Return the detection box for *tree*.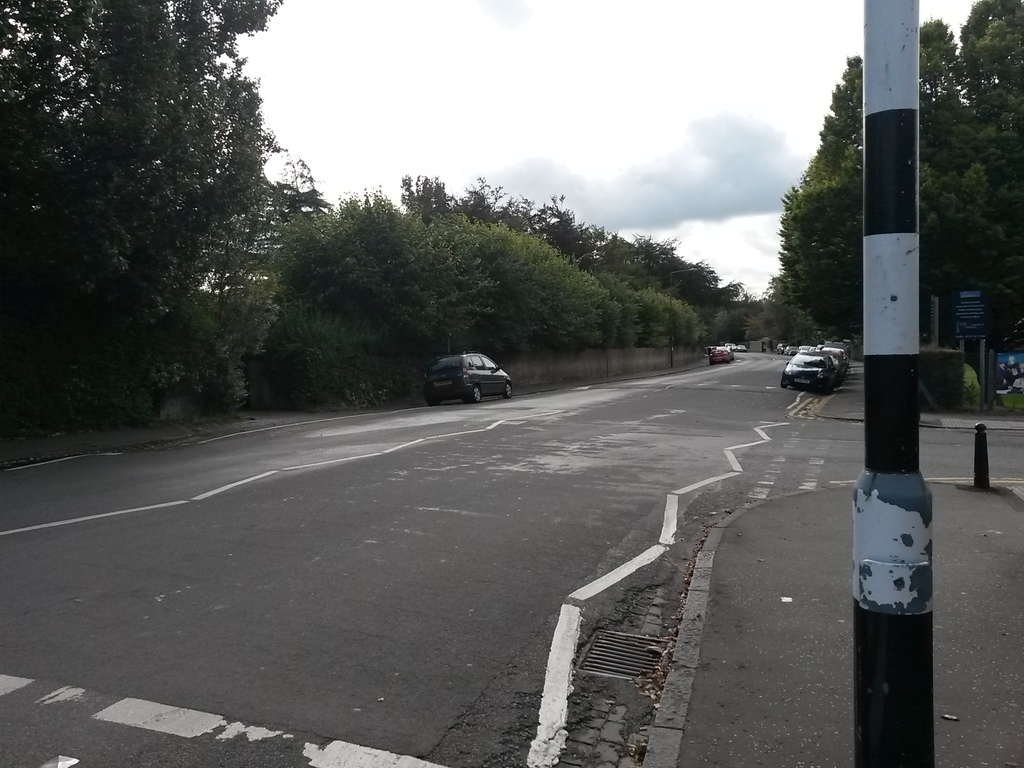
pyautogui.locateOnScreen(36, 33, 310, 435).
